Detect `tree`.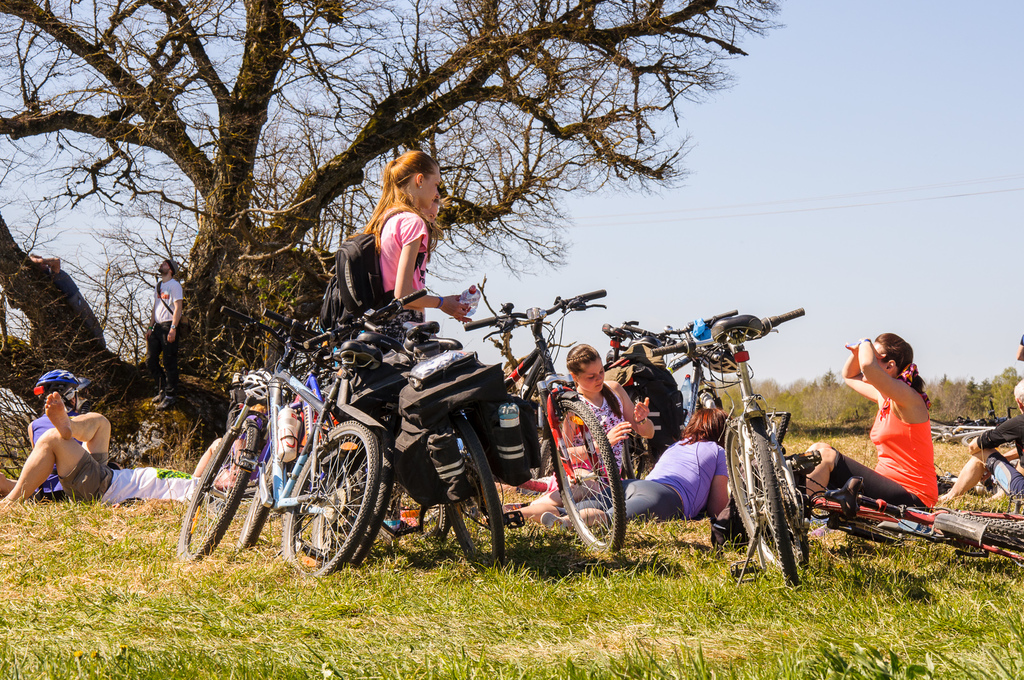
Detected at 0:0:792:465.
